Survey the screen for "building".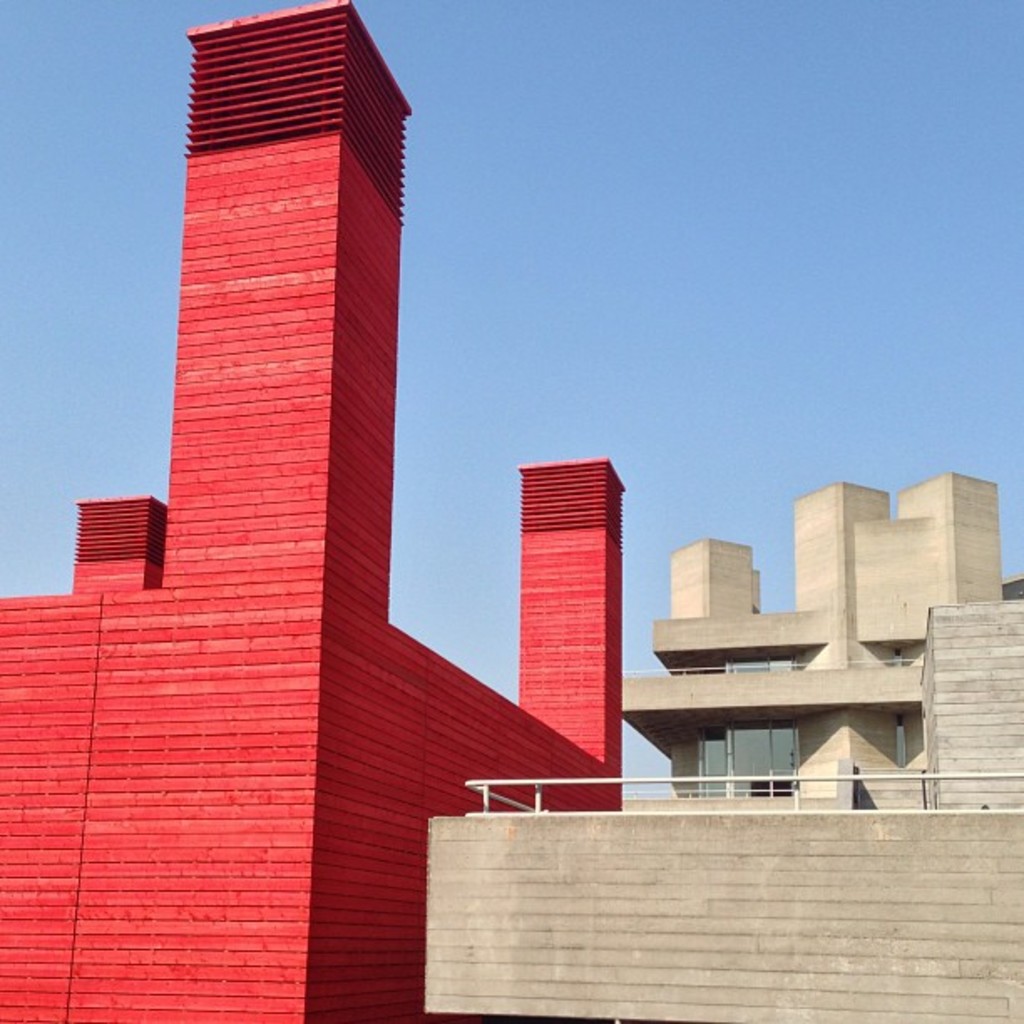
Survey found: locate(0, 0, 627, 1022).
